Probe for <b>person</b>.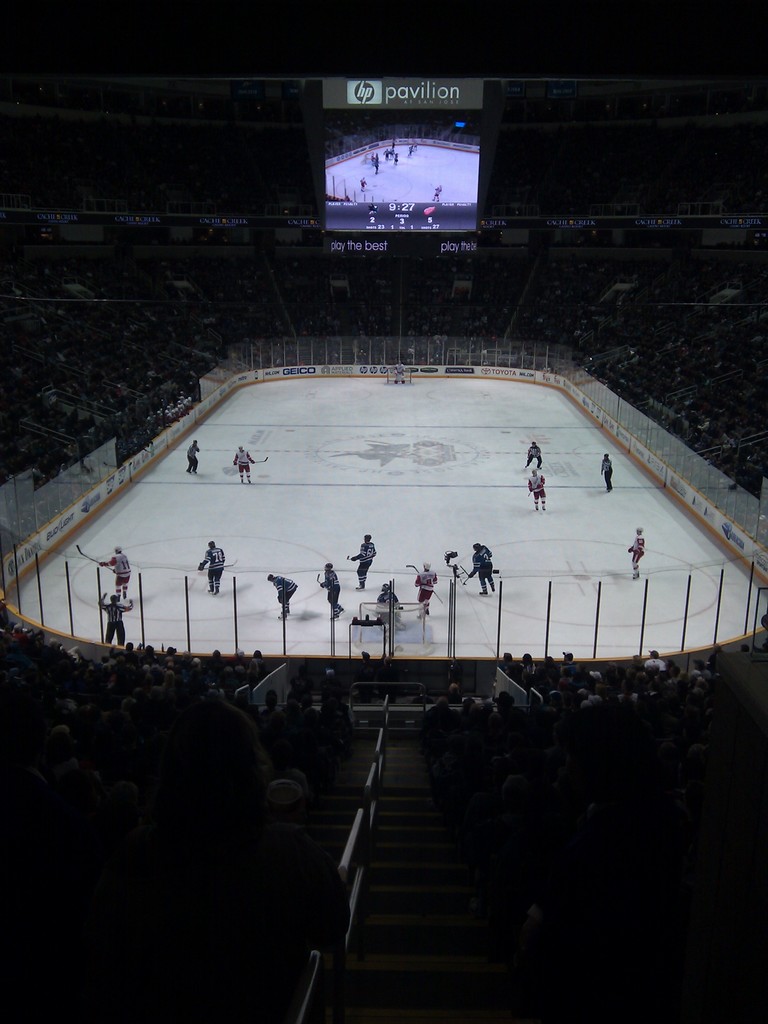
Probe result: [left=405, top=139, right=415, bottom=160].
